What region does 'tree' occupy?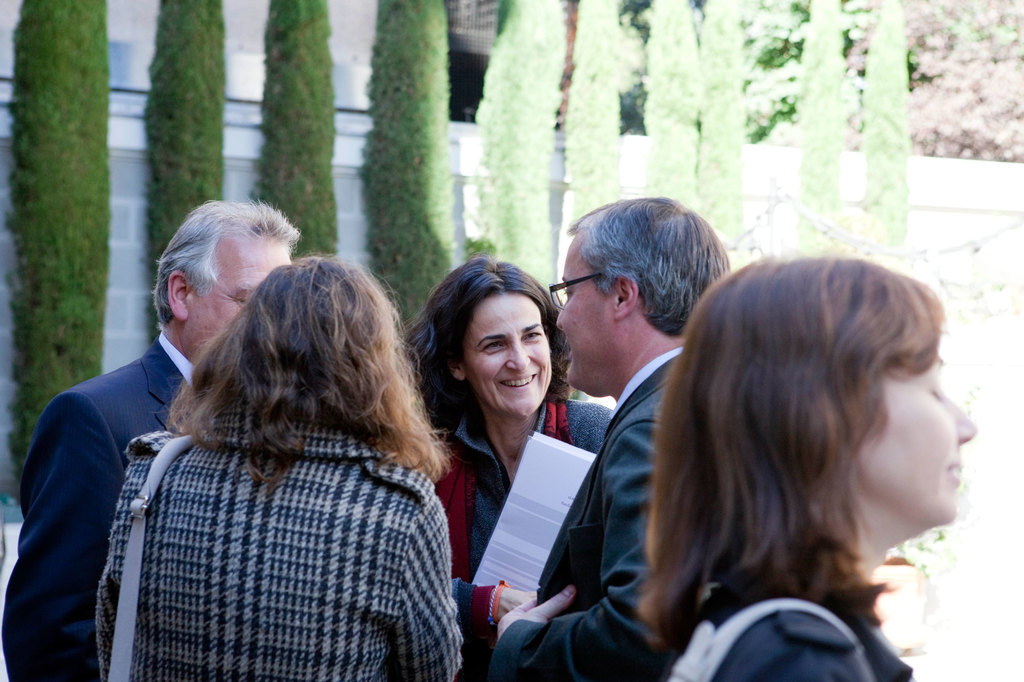
bbox(561, 0, 624, 258).
